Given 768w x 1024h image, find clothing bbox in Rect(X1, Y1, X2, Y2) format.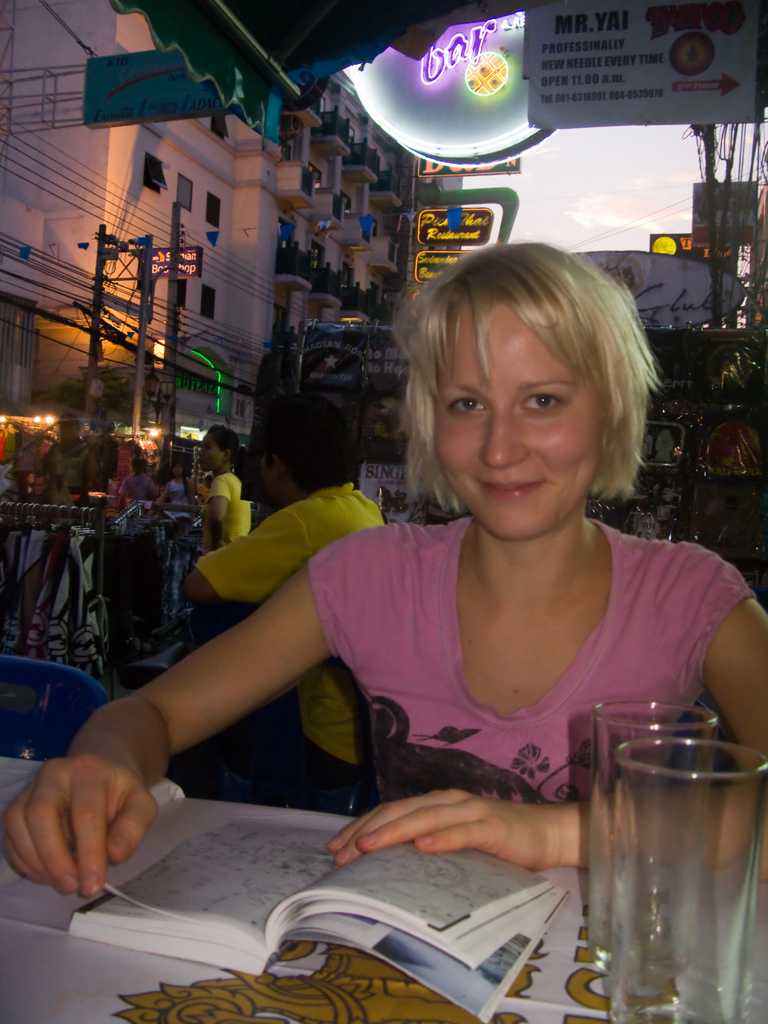
Rect(129, 463, 164, 500).
